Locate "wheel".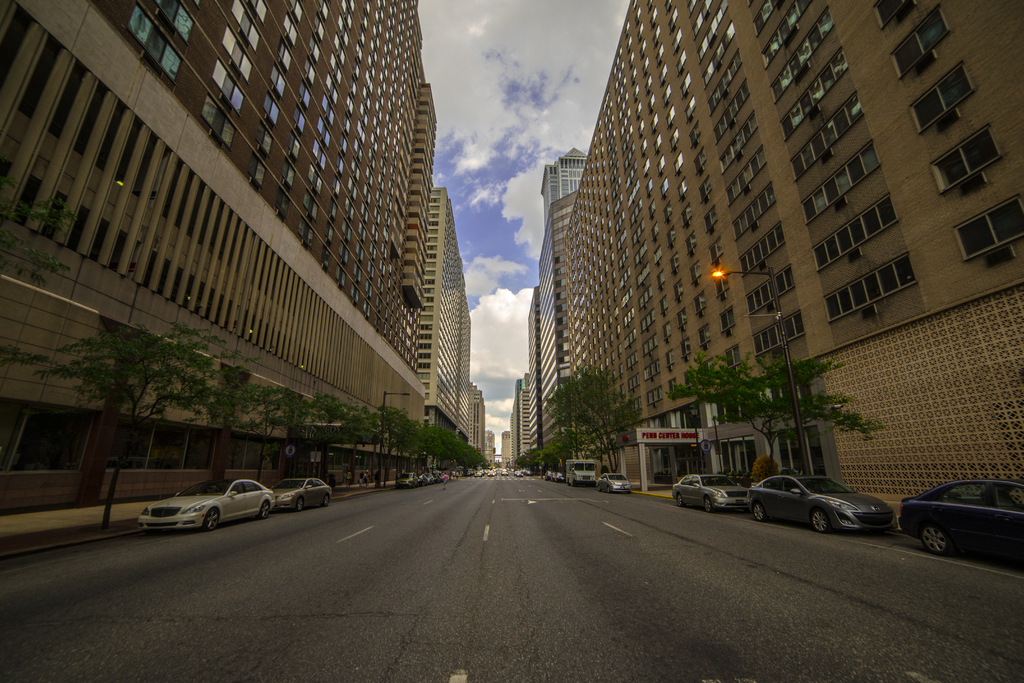
Bounding box: locate(755, 500, 764, 518).
